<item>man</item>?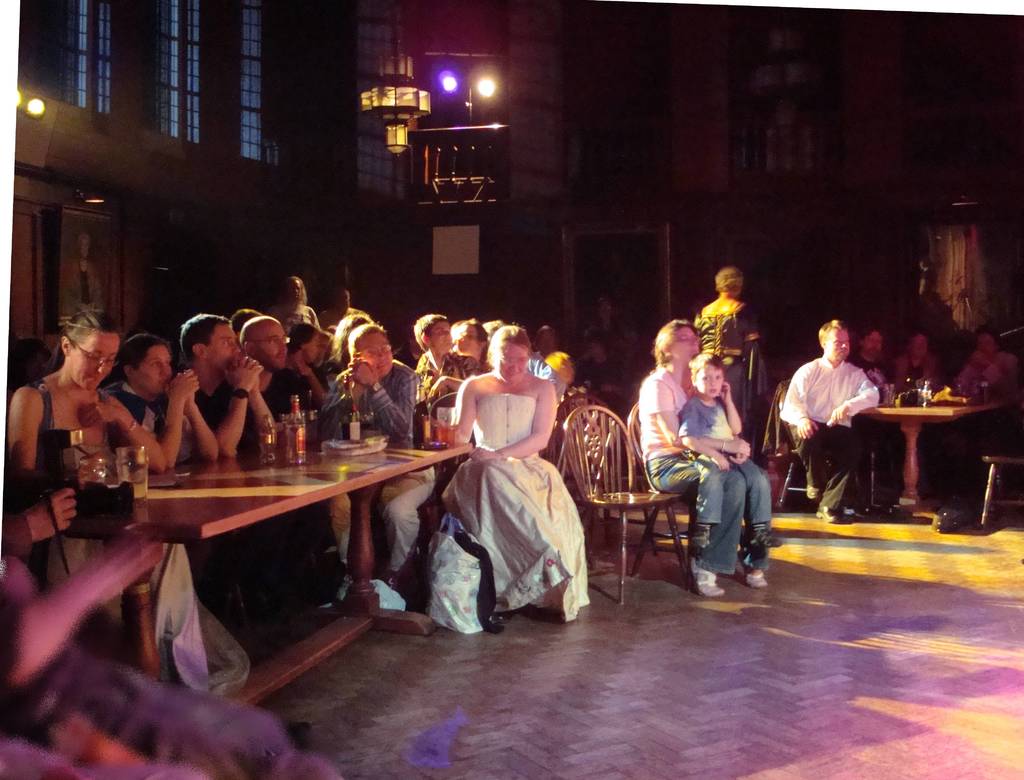
[321,285,364,328]
